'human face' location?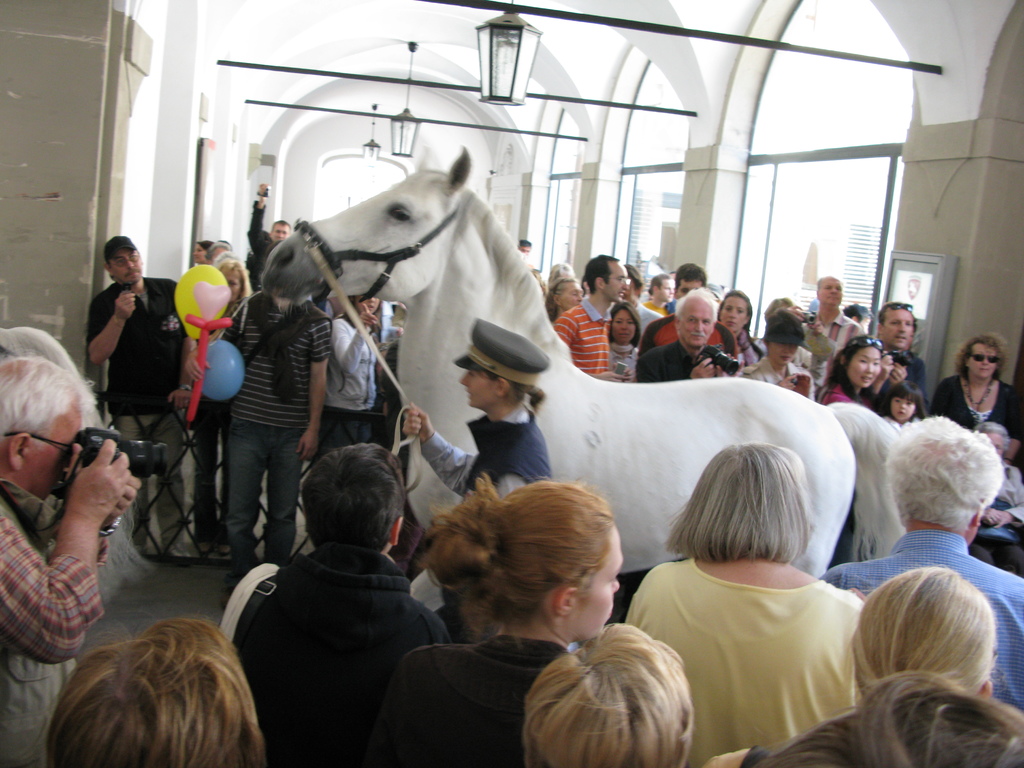
crop(461, 373, 499, 406)
